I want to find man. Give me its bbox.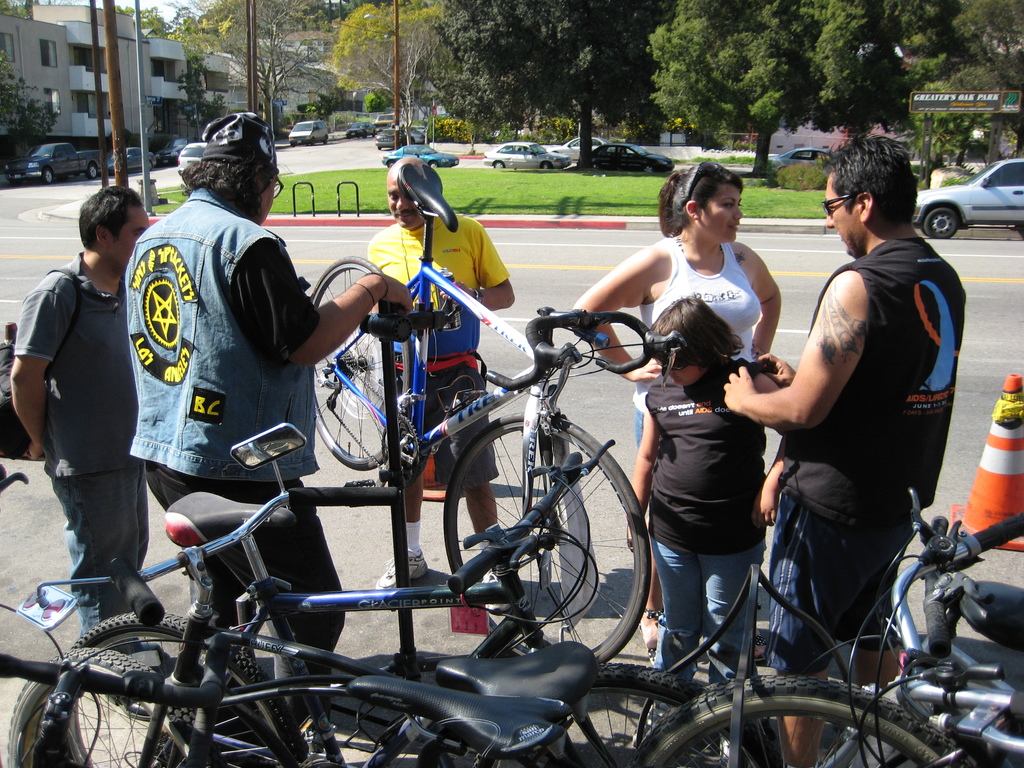
(left=733, top=147, right=975, bottom=714).
